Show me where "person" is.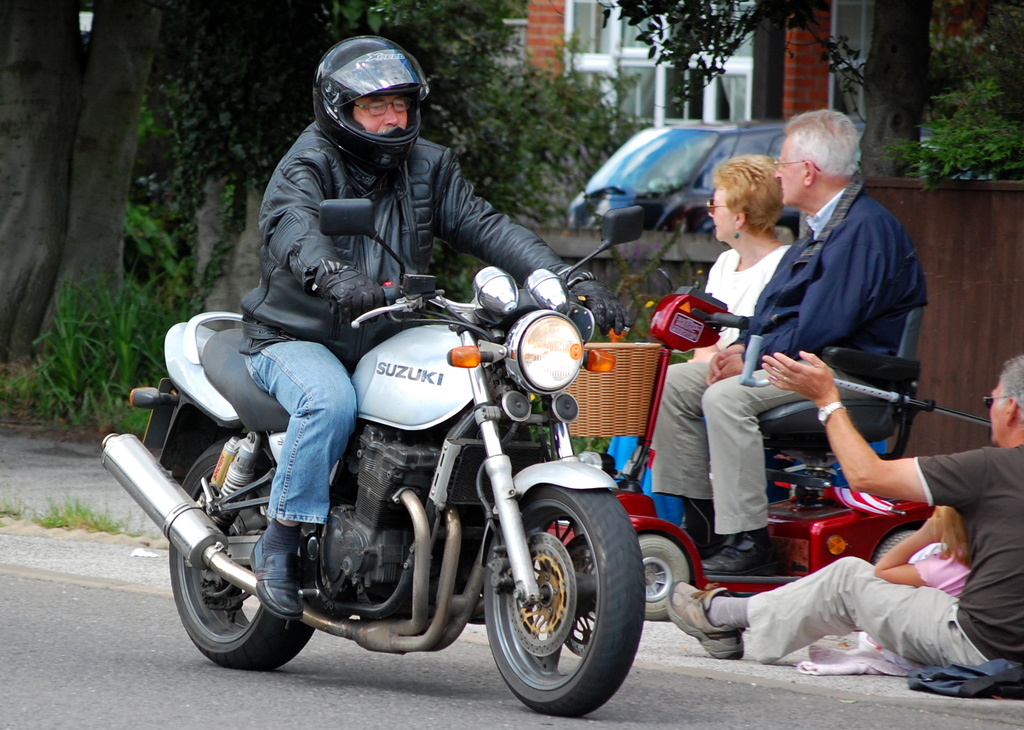
"person" is at x1=660, y1=344, x2=1023, y2=680.
